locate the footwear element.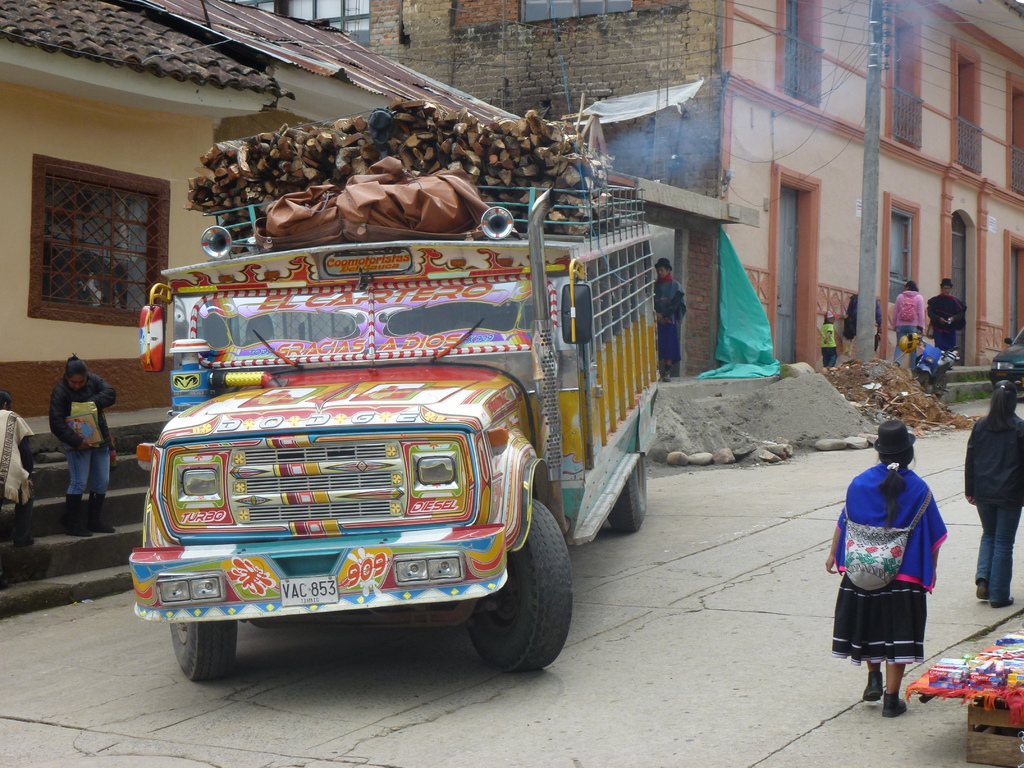
Element bbox: BBox(992, 595, 1017, 610).
